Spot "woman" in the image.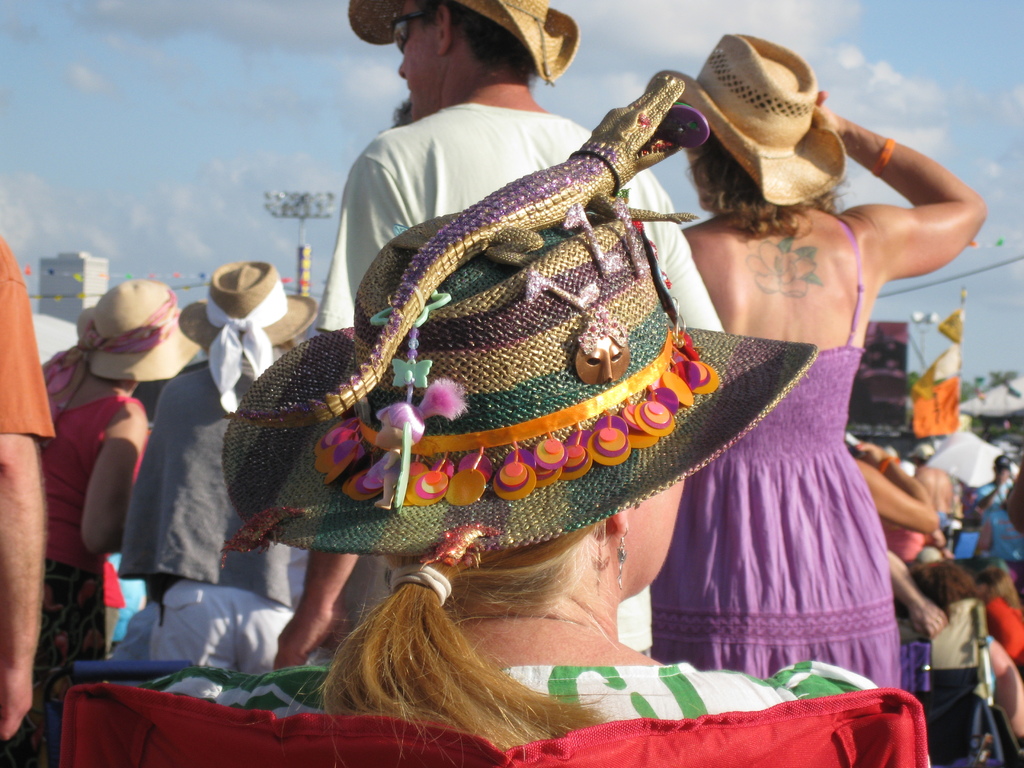
"woman" found at 140,70,878,767.
